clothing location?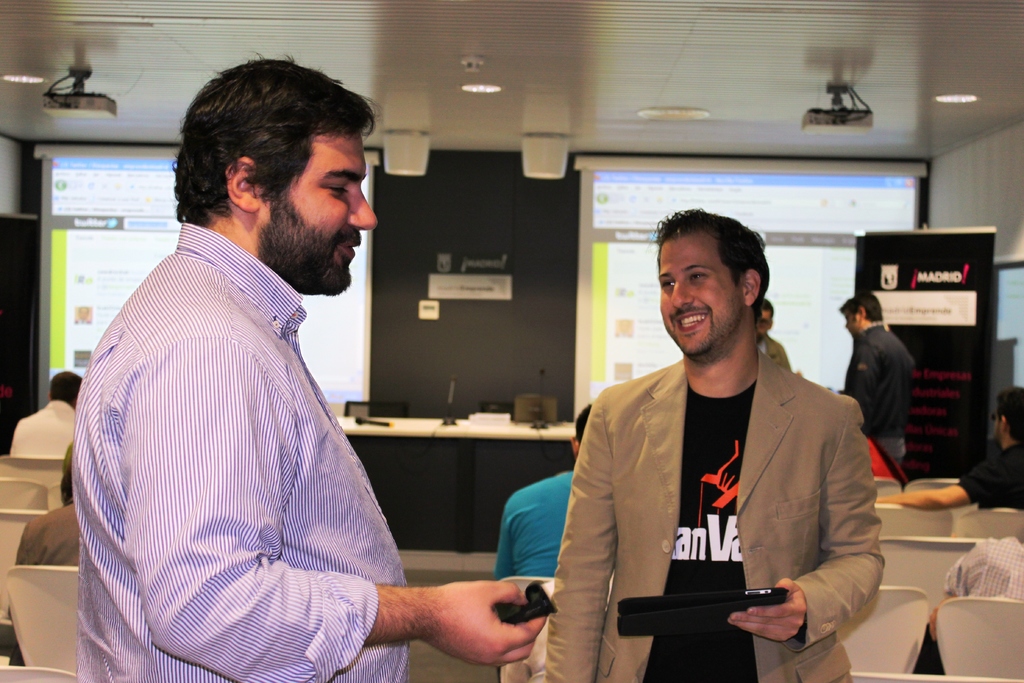
(947,538,1023,602)
